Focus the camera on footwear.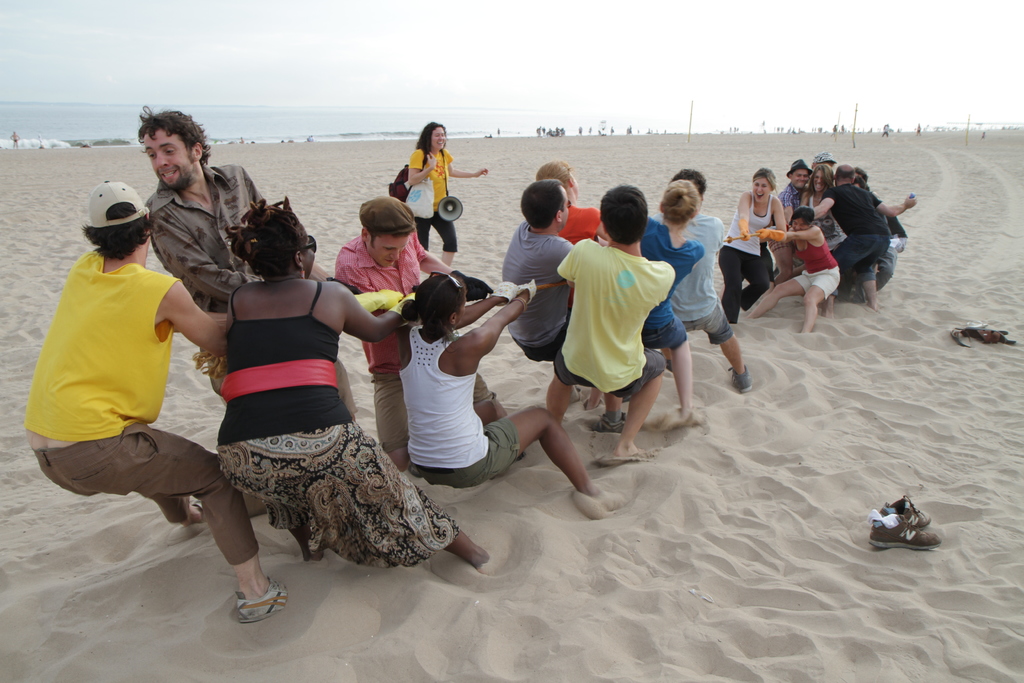
Focus region: box=[730, 367, 751, 390].
